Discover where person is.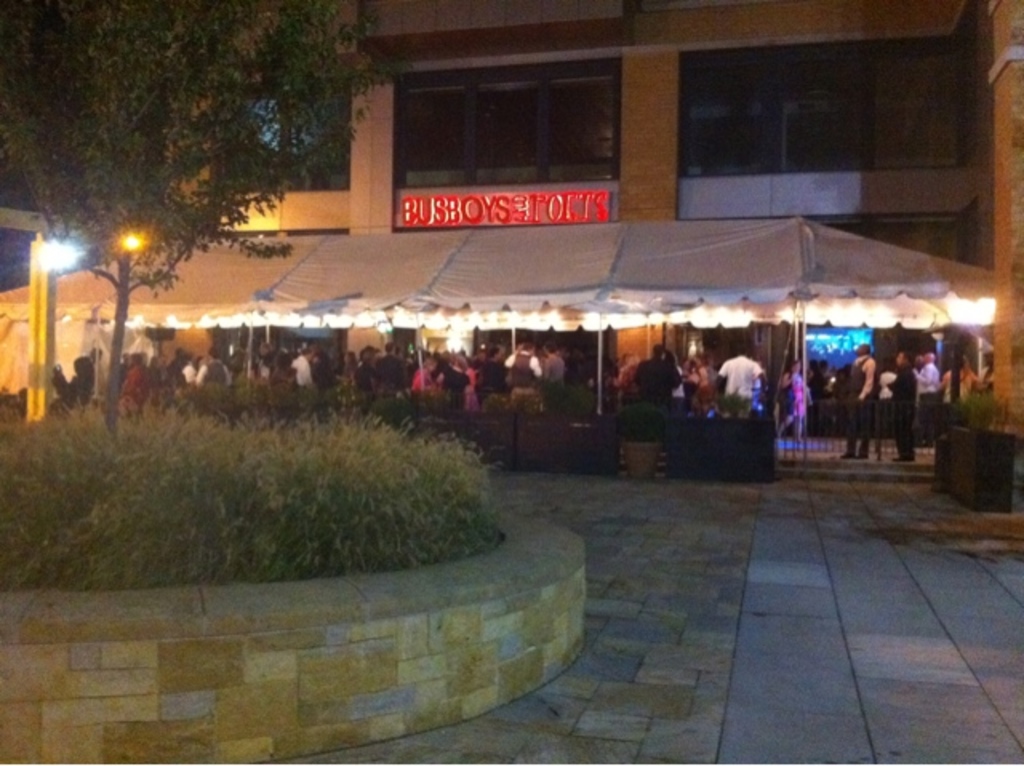
Discovered at <box>842,342,877,456</box>.
